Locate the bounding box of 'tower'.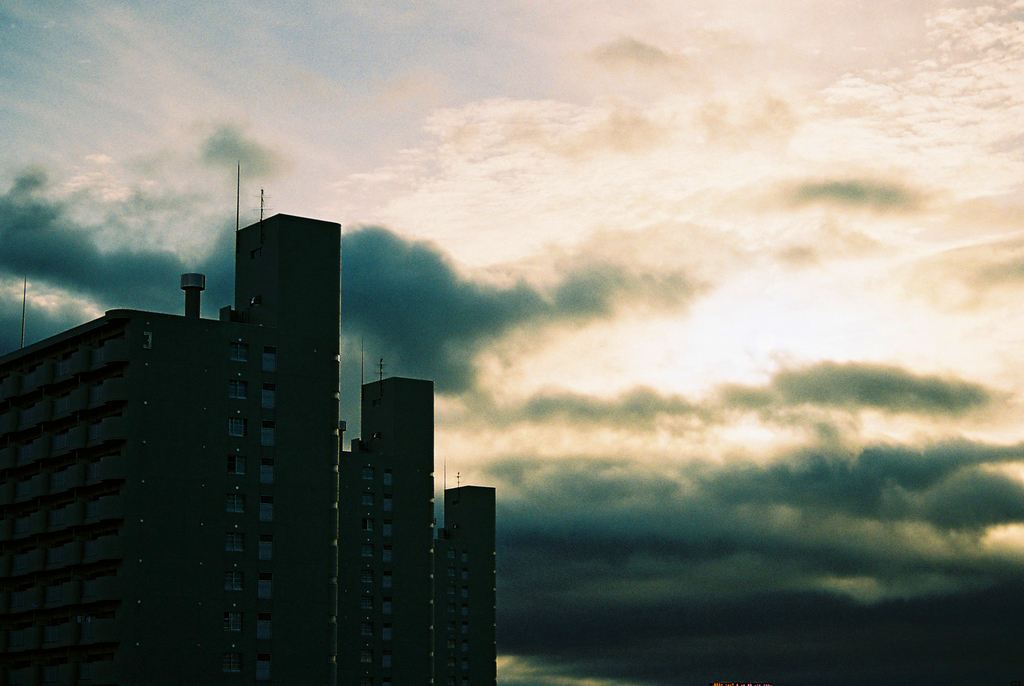
Bounding box: bbox=(435, 486, 497, 685).
